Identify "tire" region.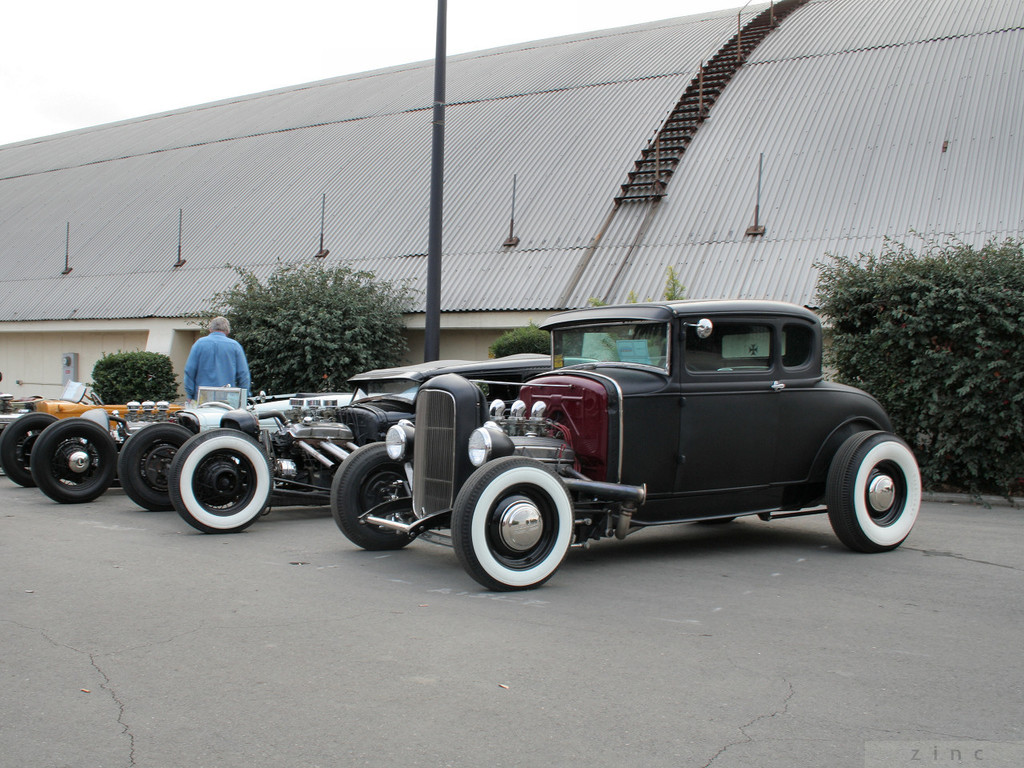
Region: x1=174 y1=432 x2=278 y2=530.
